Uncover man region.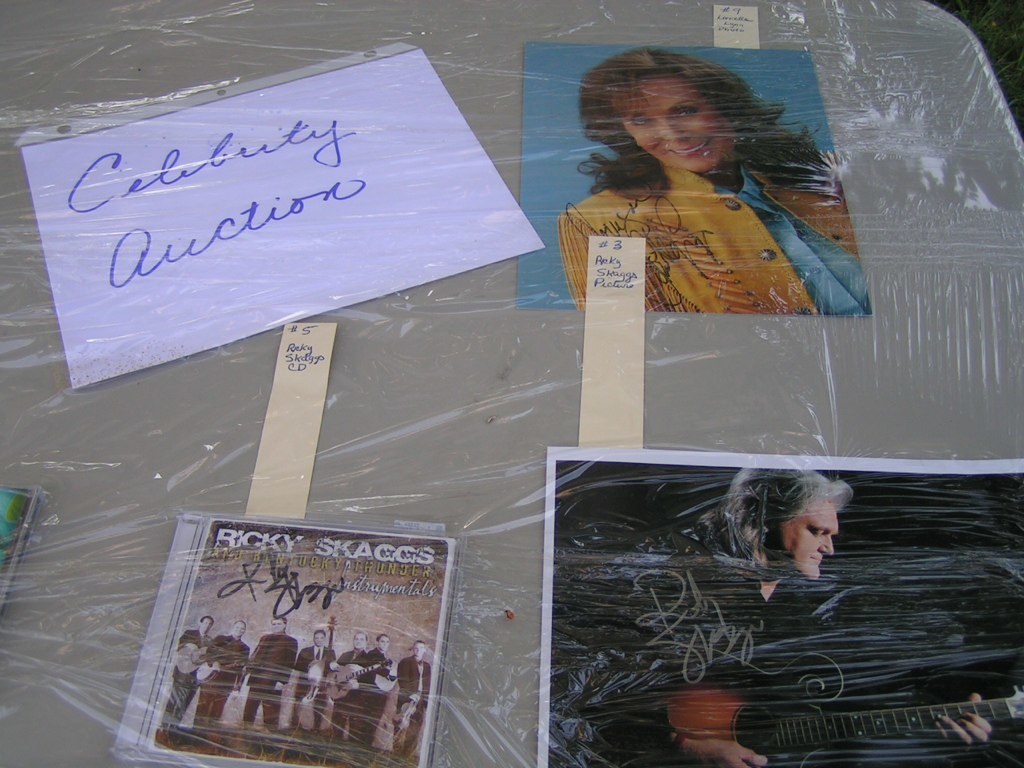
Uncovered: box=[175, 619, 248, 729].
